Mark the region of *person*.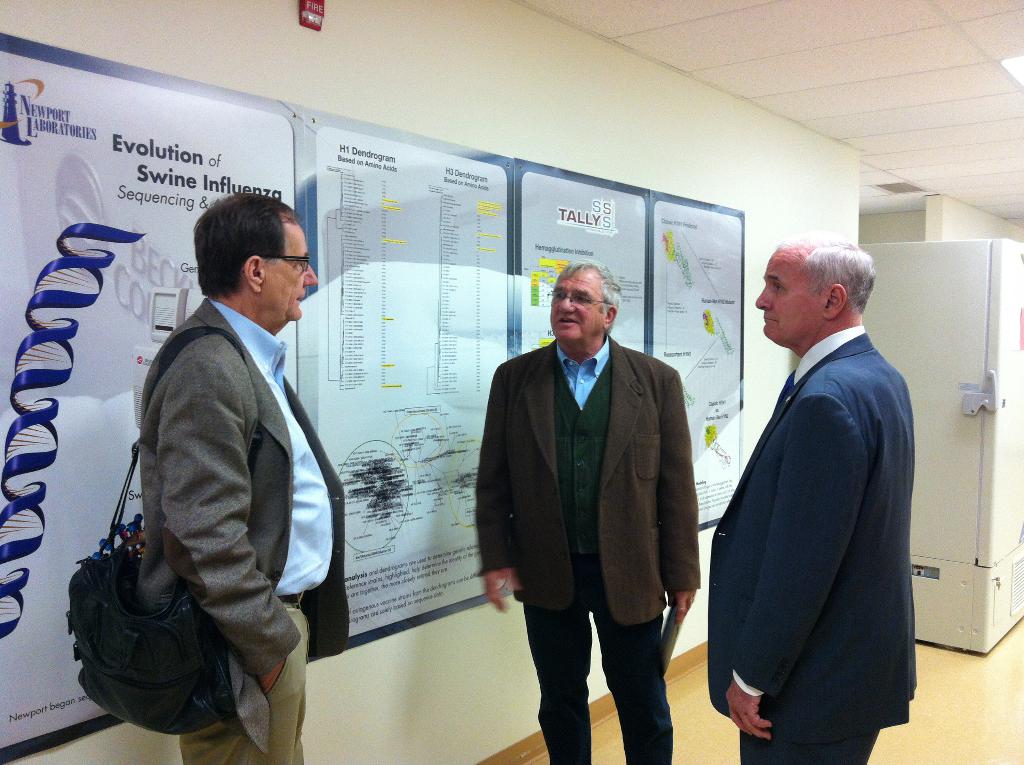
Region: BBox(704, 229, 924, 764).
